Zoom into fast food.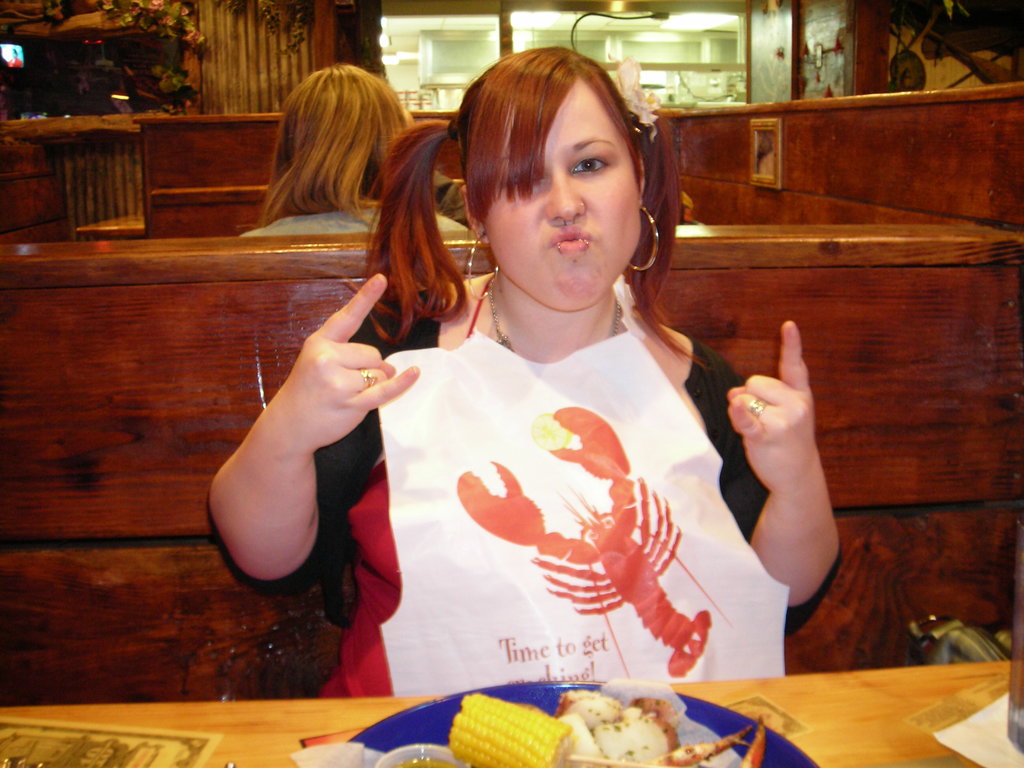
Zoom target: left=445, top=687, right=769, bottom=767.
